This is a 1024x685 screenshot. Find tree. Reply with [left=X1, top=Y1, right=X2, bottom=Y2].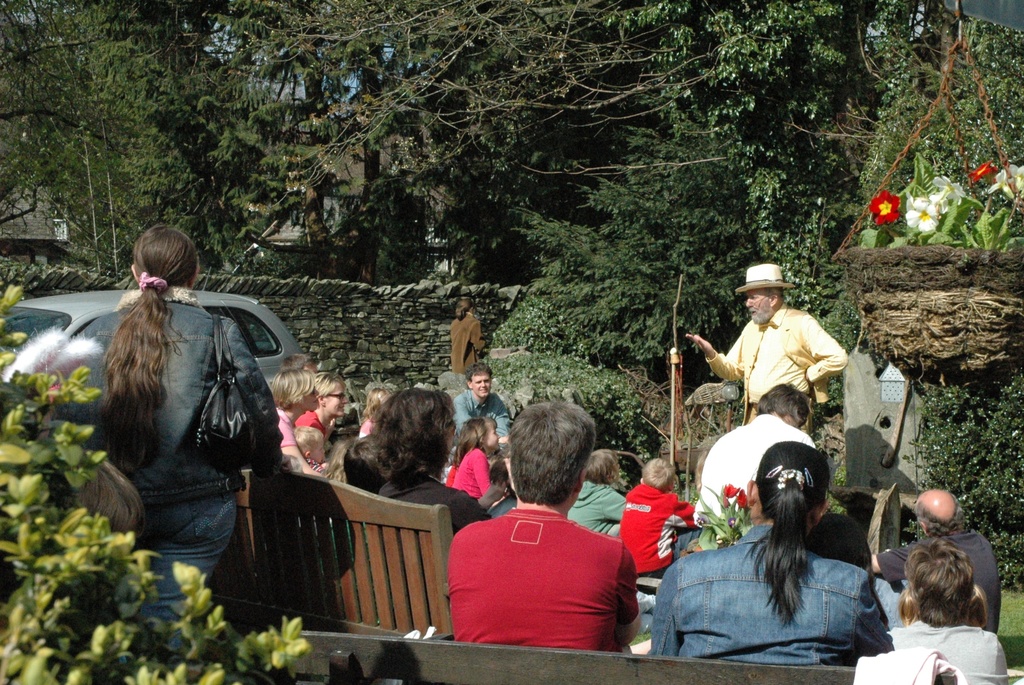
[left=788, top=0, right=877, bottom=249].
